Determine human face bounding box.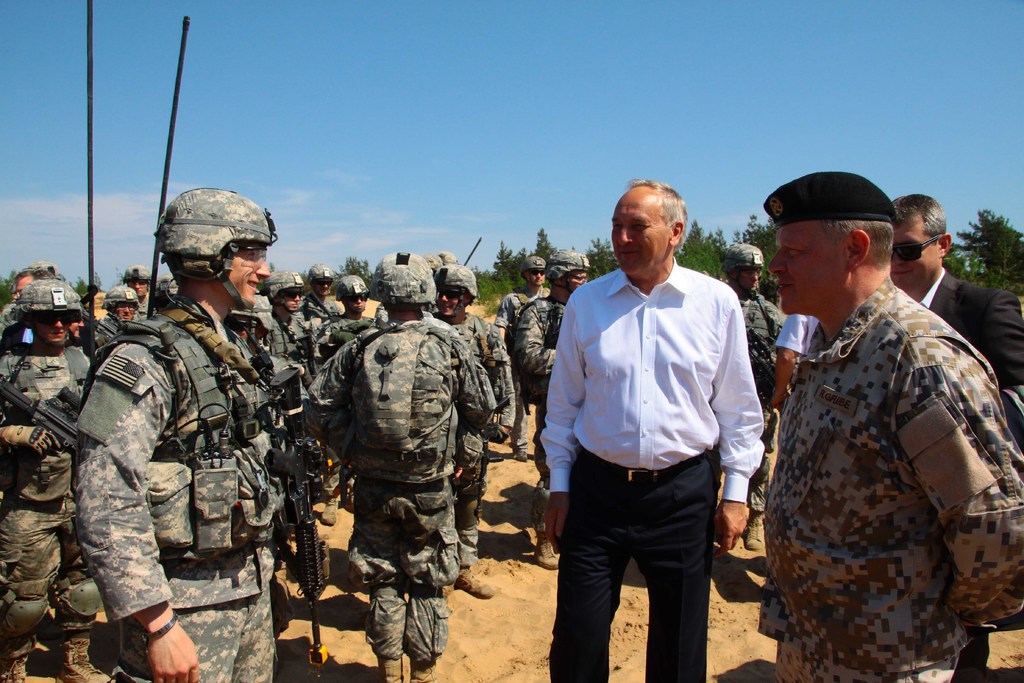
Determined: 114/302/136/320.
